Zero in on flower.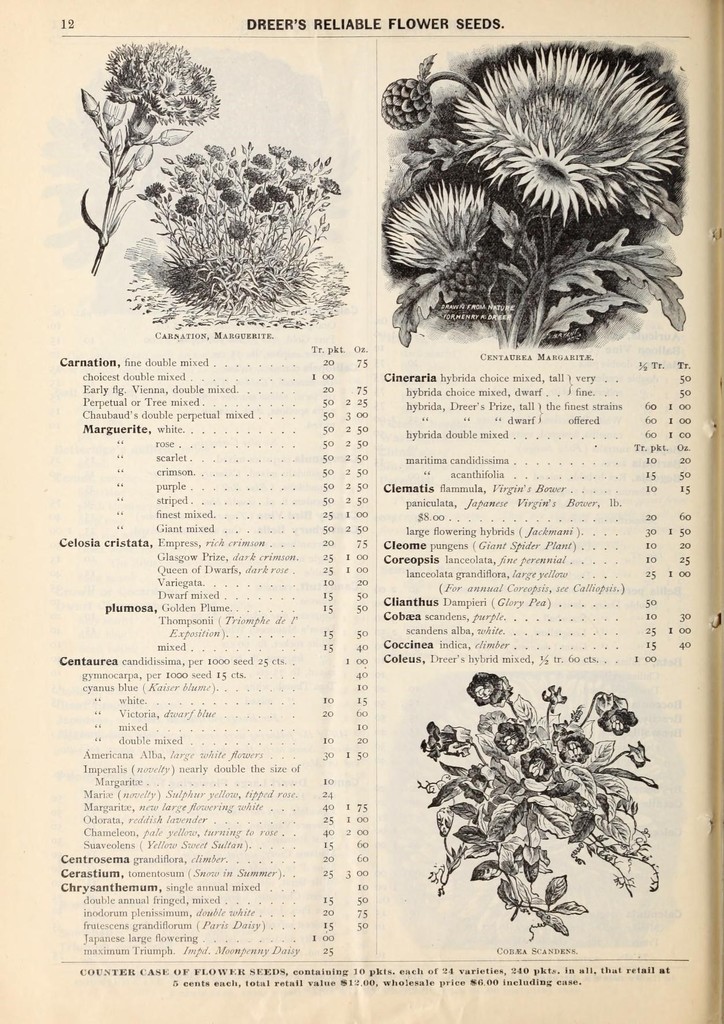
Zeroed in: bbox=(99, 42, 220, 147).
